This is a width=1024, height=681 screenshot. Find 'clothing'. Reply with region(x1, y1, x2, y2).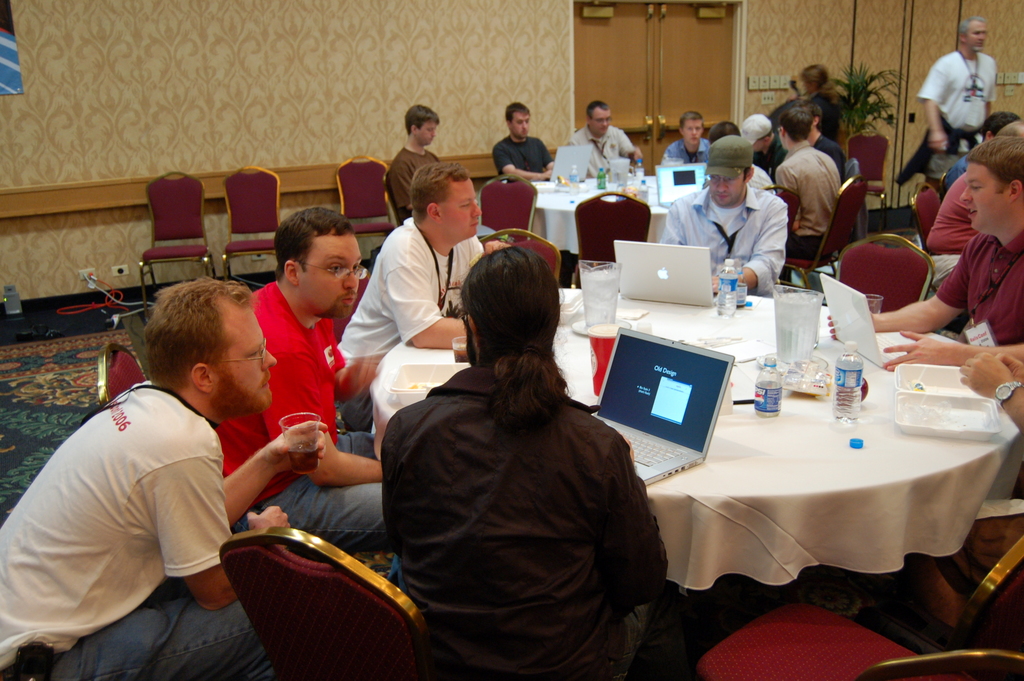
region(578, 600, 693, 680).
